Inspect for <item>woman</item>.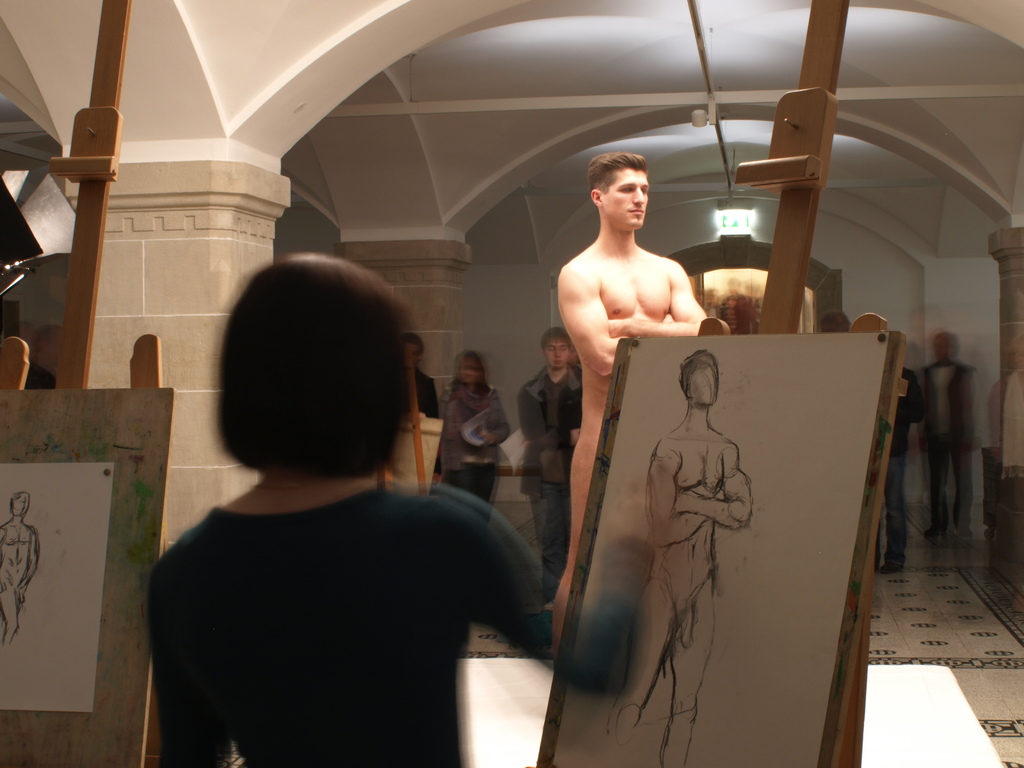
Inspection: box=[440, 351, 508, 497].
